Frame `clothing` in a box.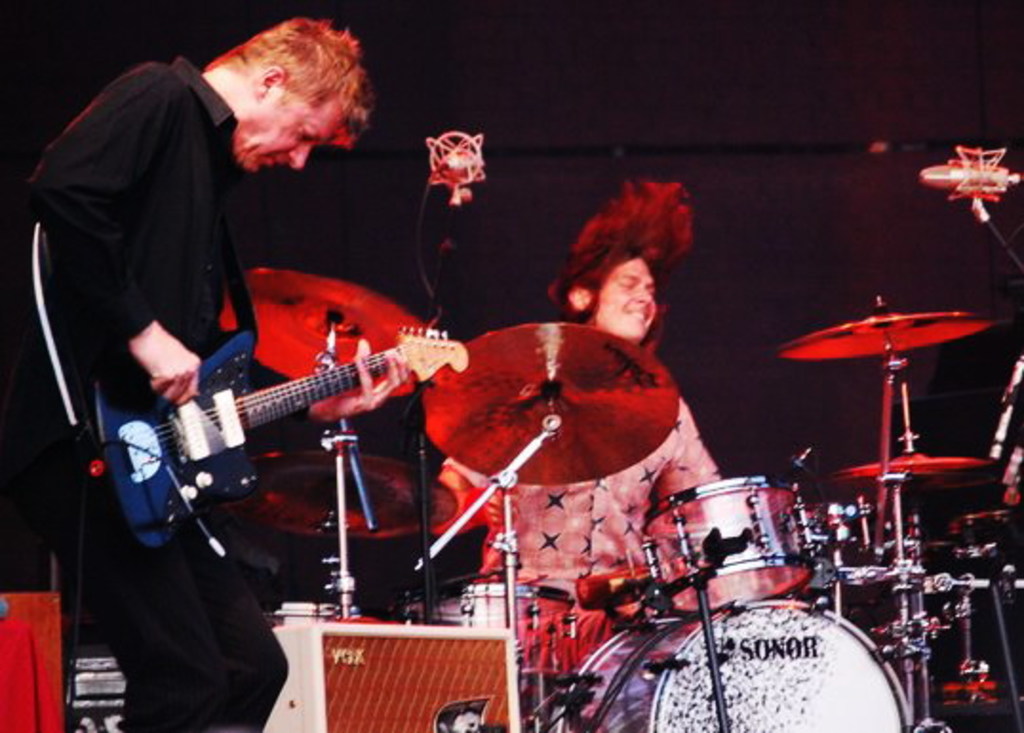
BBox(0, 53, 291, 731).
